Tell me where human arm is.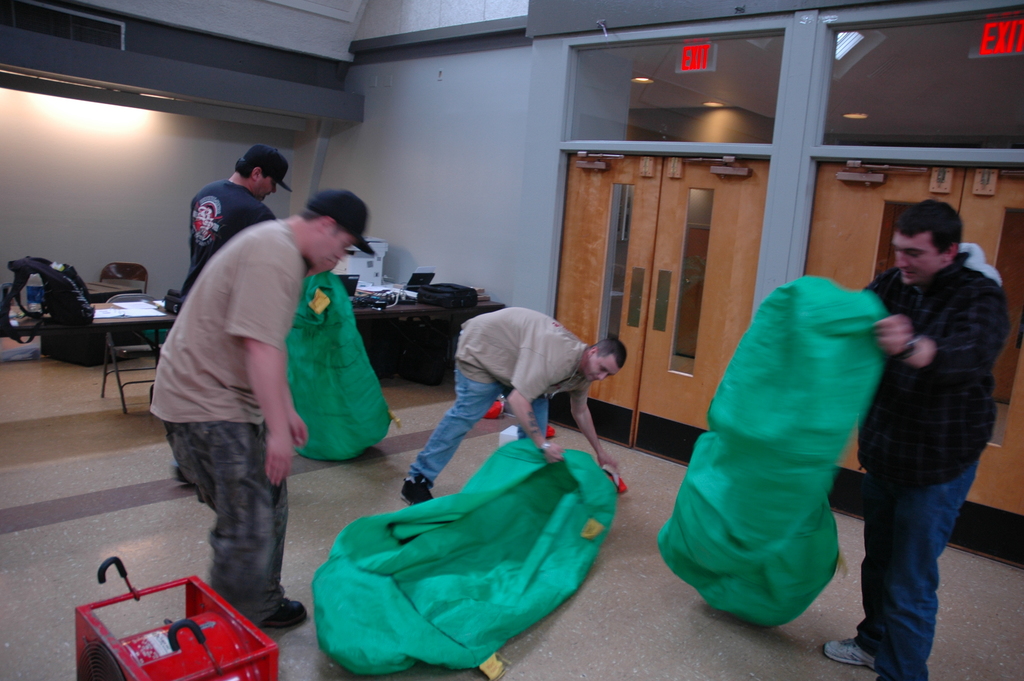
human arm is at bbox(502, 354, 567, 465).
